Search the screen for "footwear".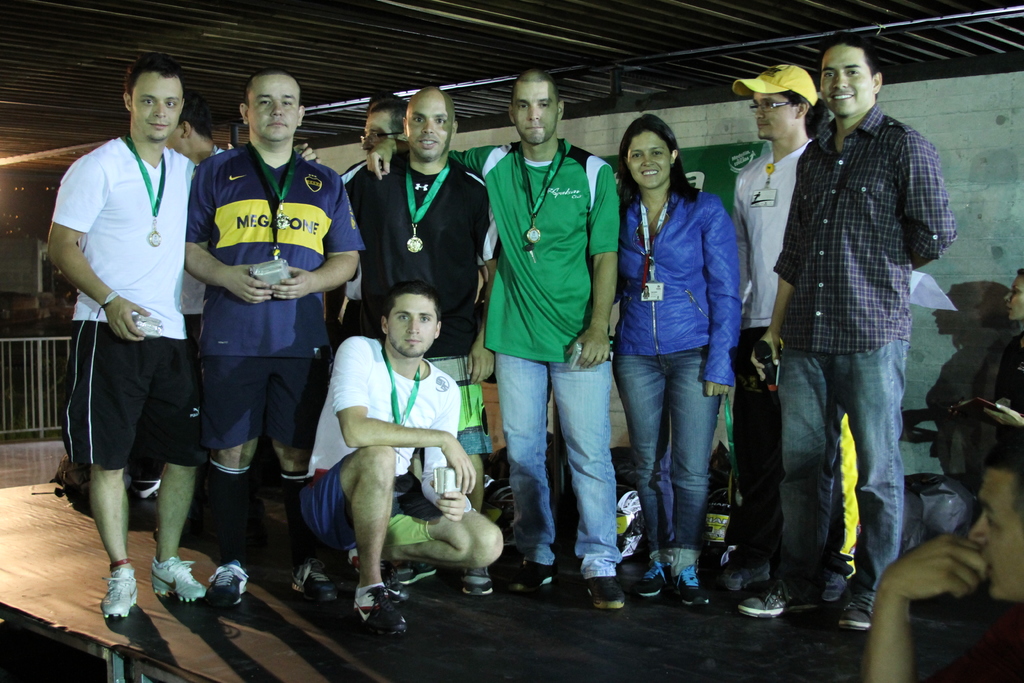
Found at {"x1": 294, "y1": 566, "x2": 335, "y2": 604}.
